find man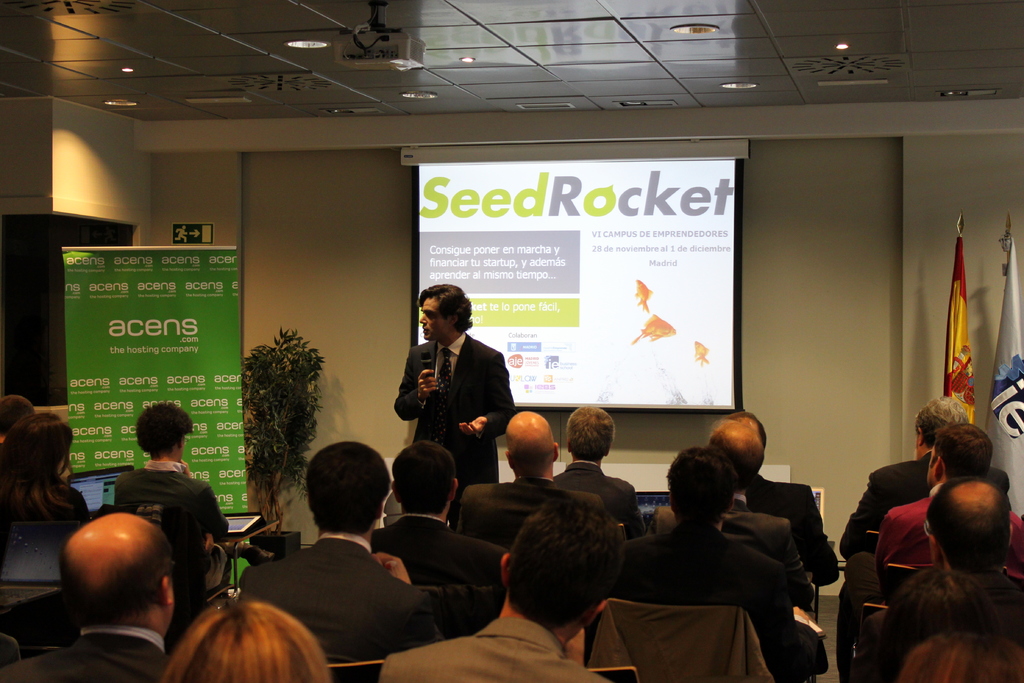
[385, 277, 527, 500]
